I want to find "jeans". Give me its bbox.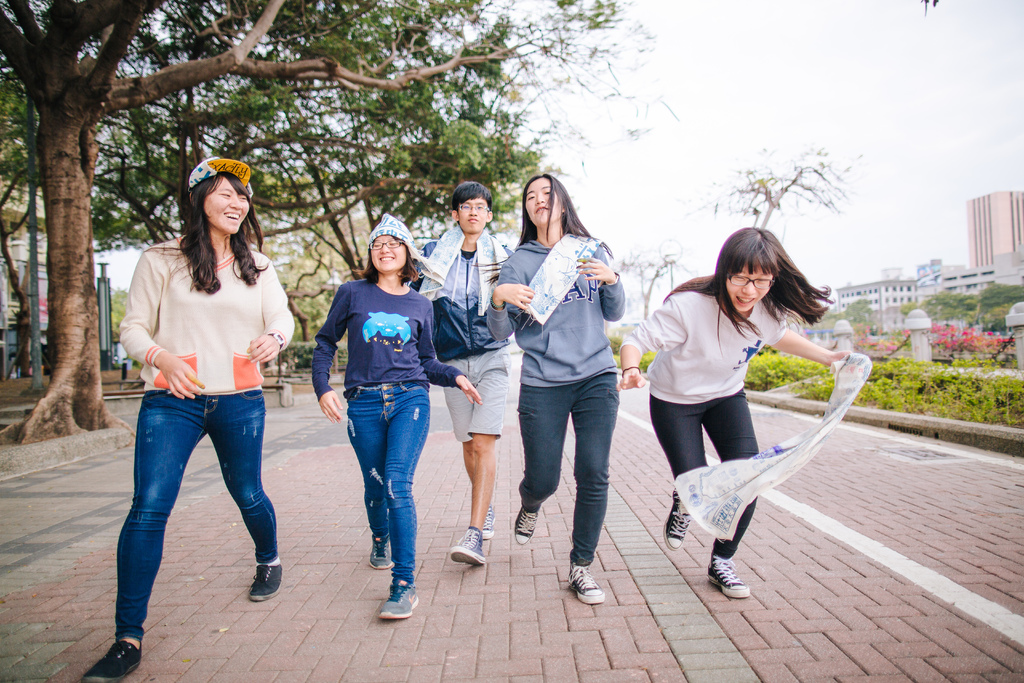
l=113, t=390, r=289, b=645.
